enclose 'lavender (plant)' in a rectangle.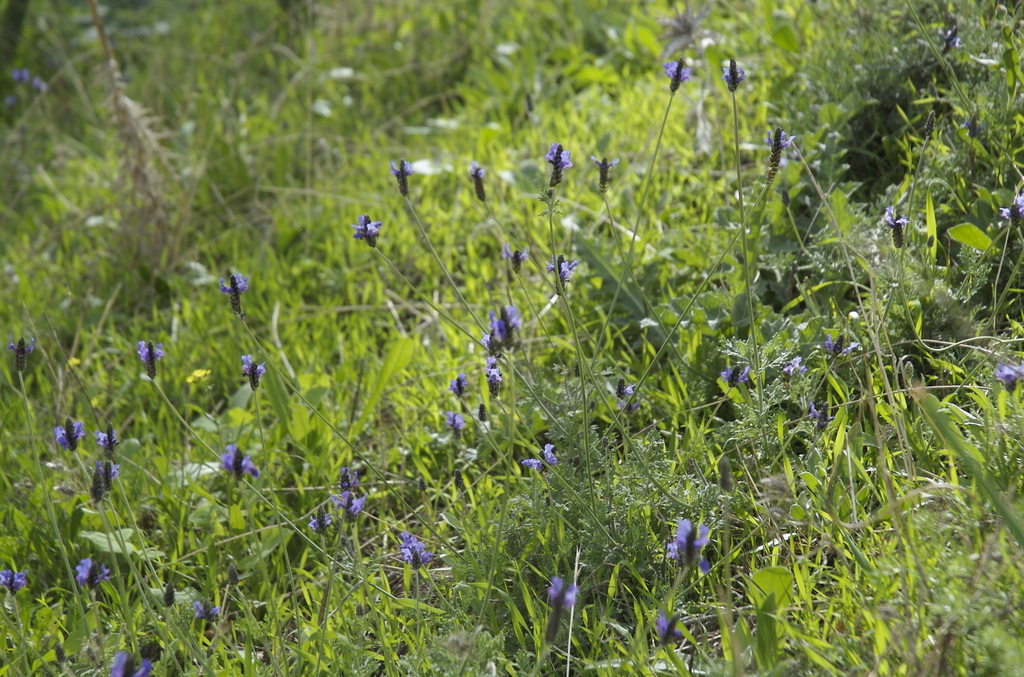
box=[390, 155, 416, 208].
